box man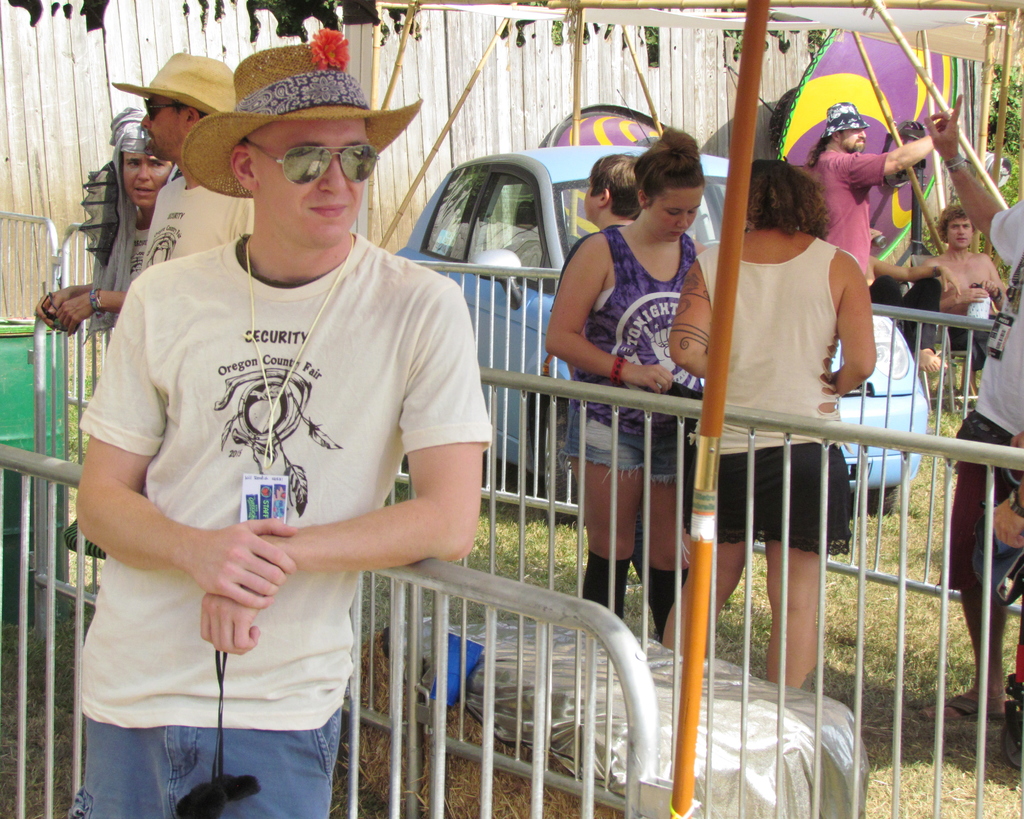
[63,54,498,795]
